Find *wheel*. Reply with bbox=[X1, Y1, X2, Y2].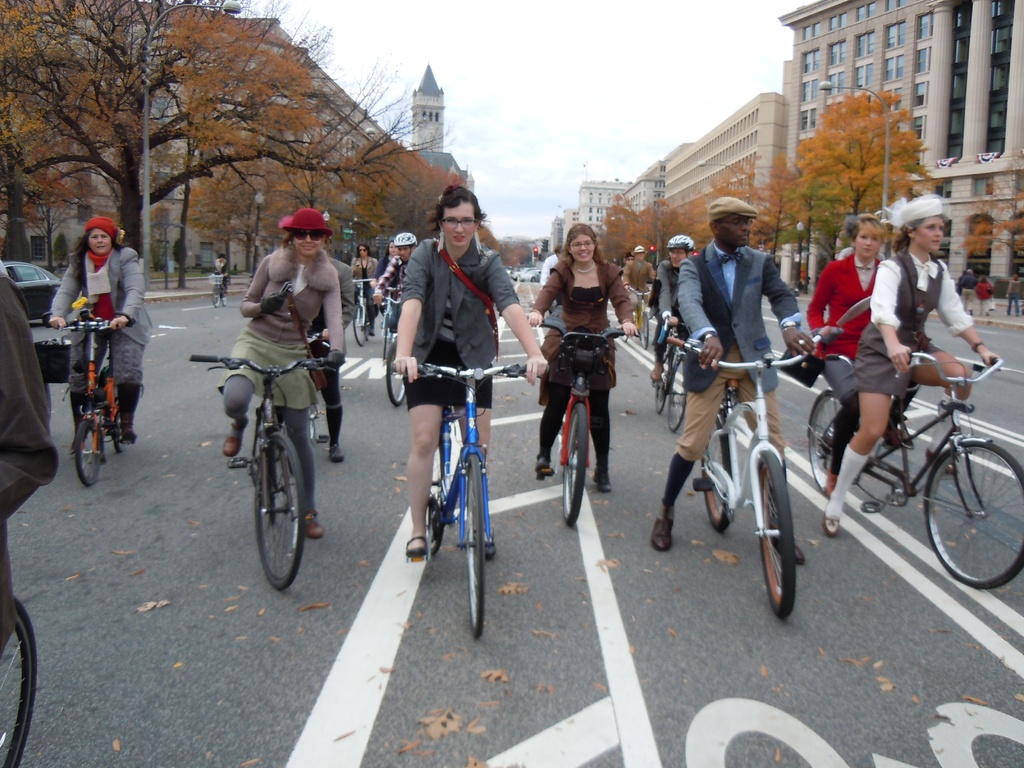
bbox=[929, 442, 1023, 585].
